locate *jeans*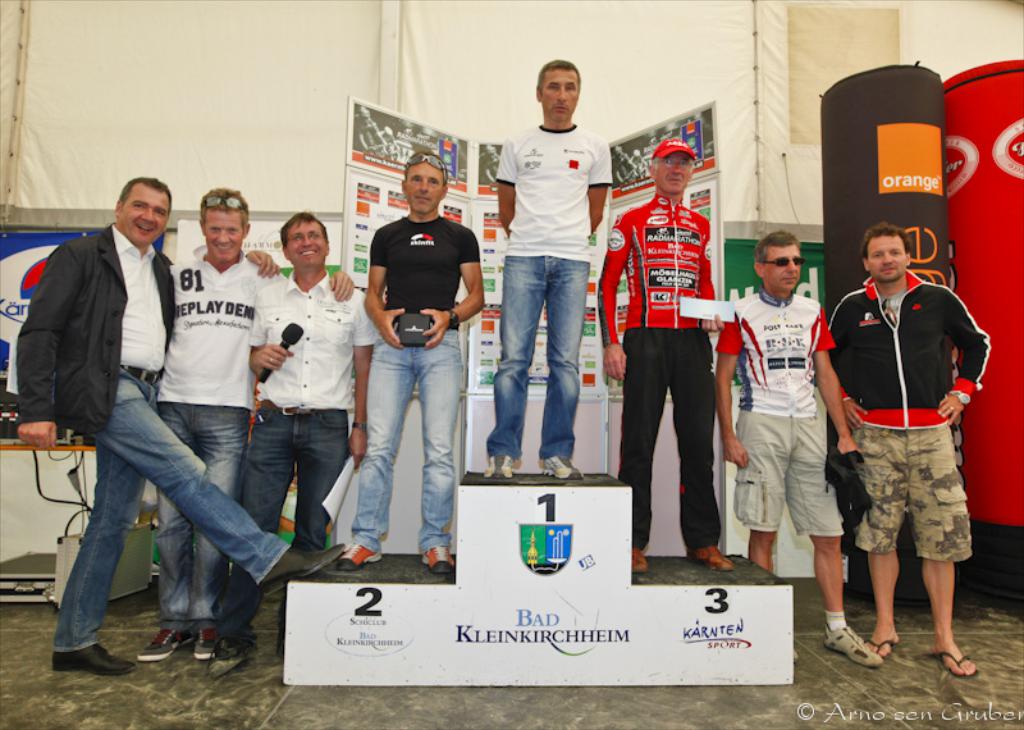
[484, 255, 589, 460]
